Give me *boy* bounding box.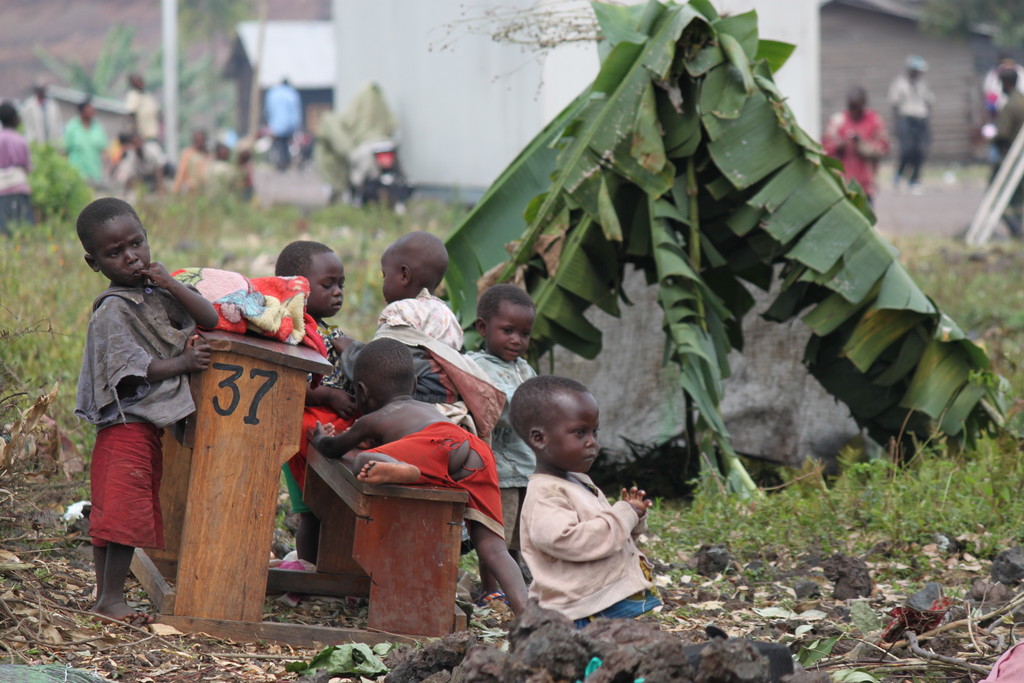
left=487, top=286, right=549, bottom=582.
